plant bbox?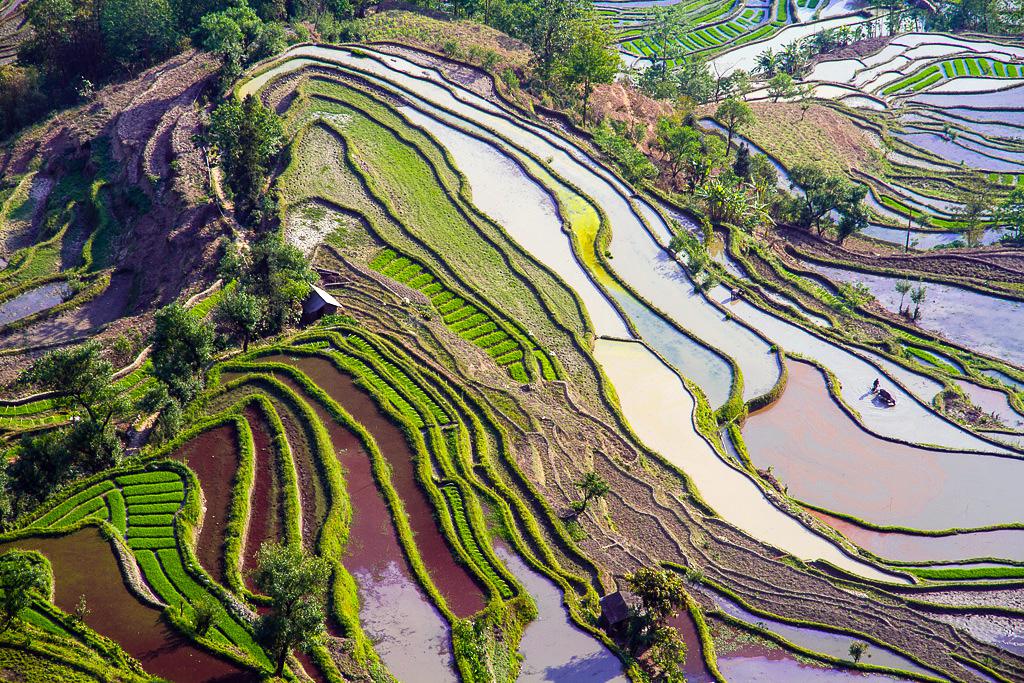
(left=910, top=275, right=926, bottom=321)
